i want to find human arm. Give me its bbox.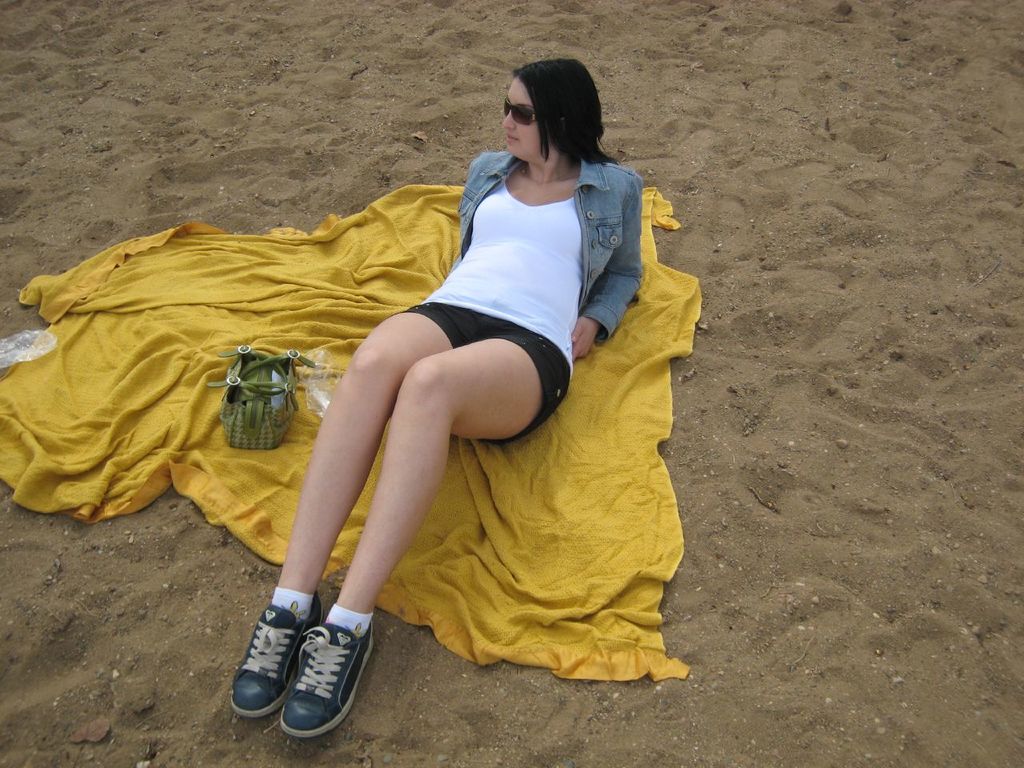
{"x1": 574, "y1": 170, "x2": 646, "y2": 373}.
